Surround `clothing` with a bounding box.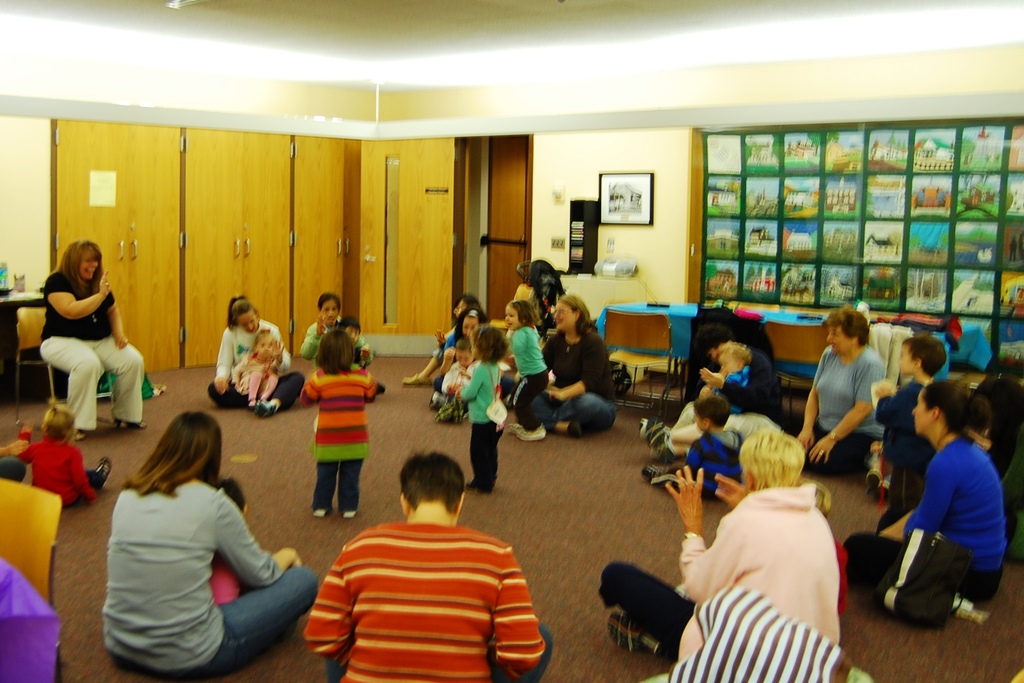
307:496:541:681.
